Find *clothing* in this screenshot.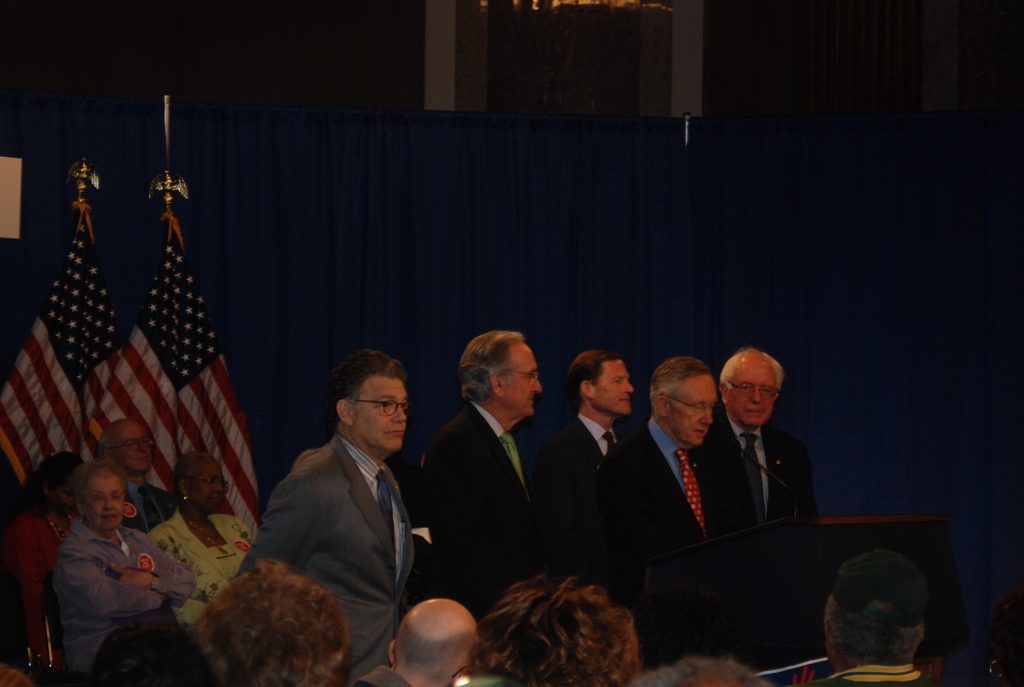
The bounding box for *clothing* is [left=141, top=514, right=254, bottom=632].
